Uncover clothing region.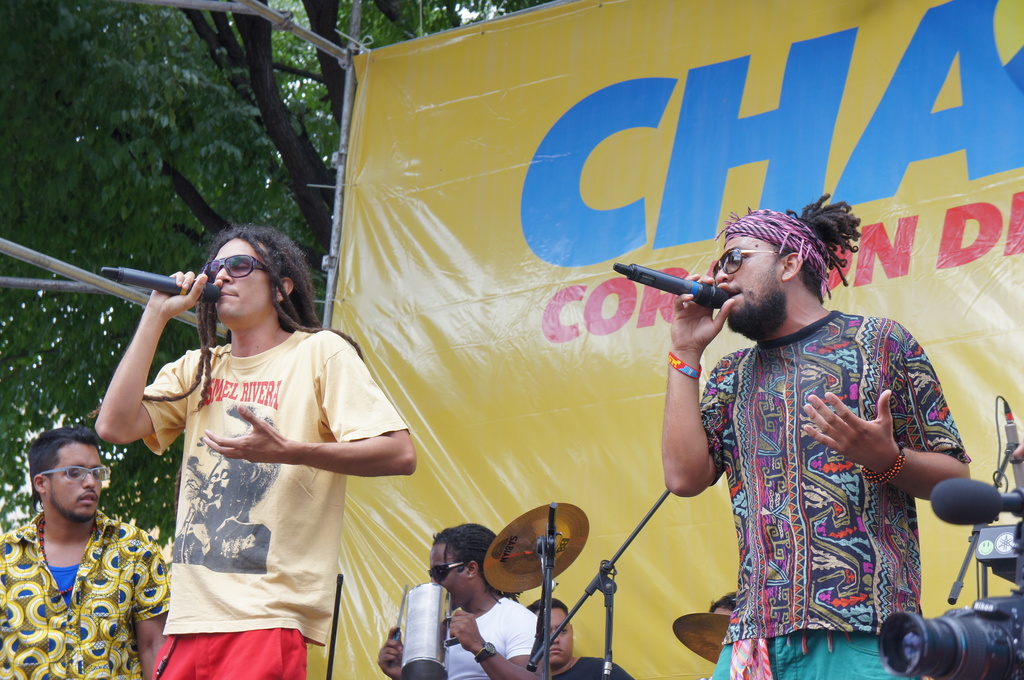
Uncovered: 442/594/540/679.
